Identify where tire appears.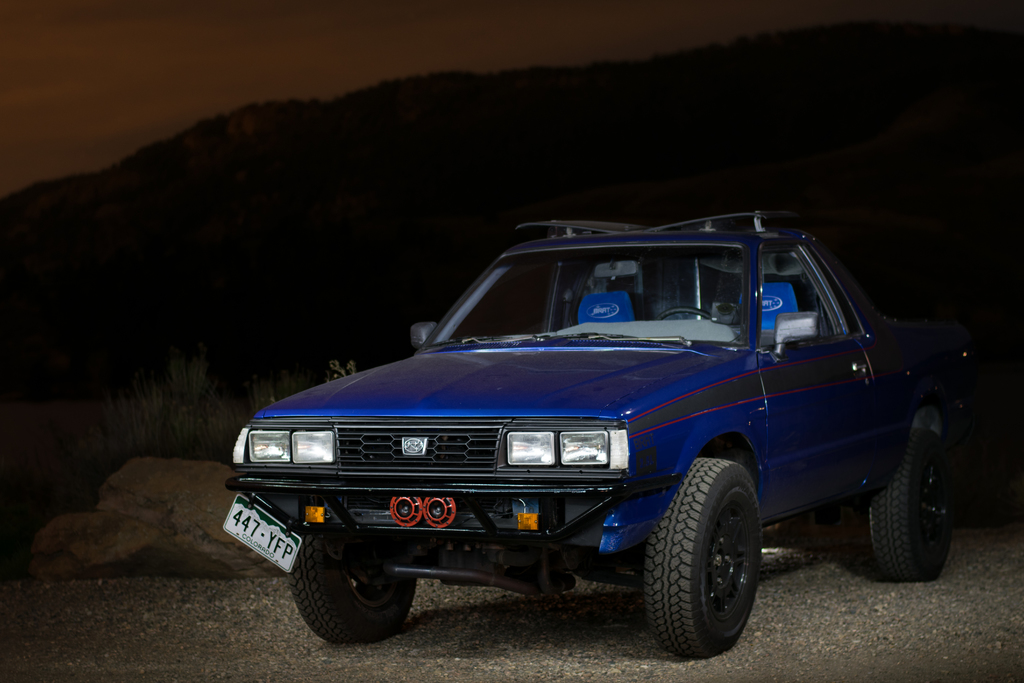
Appears at Rect(287, 522, 417, 641).
